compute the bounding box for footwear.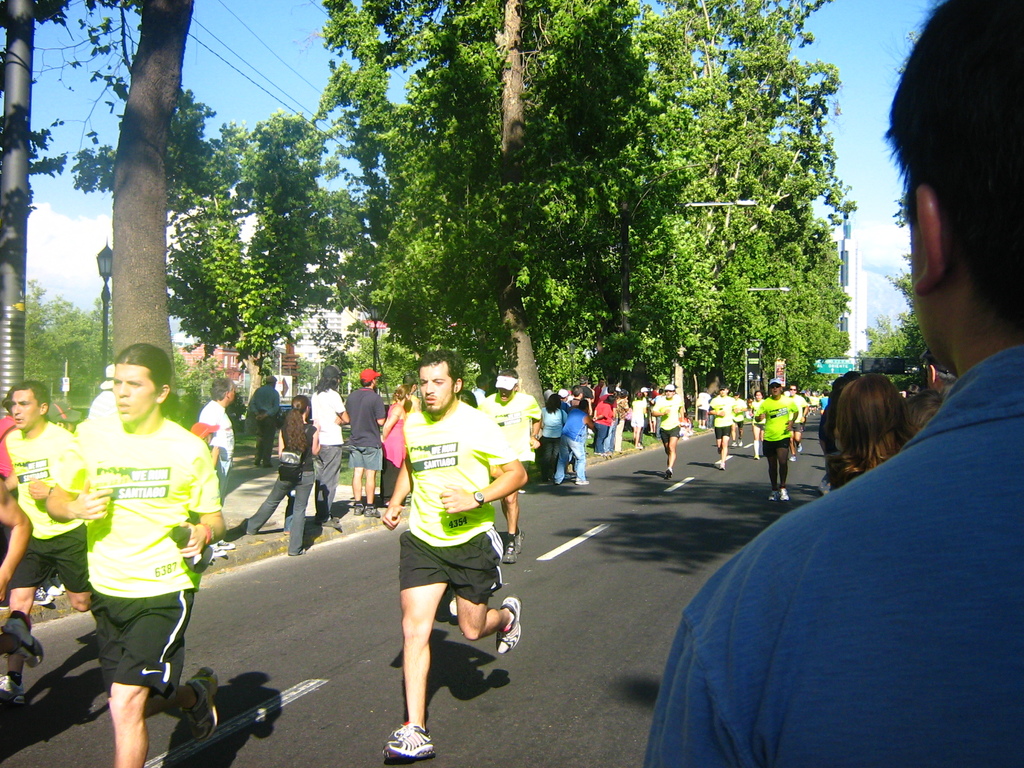
<region>378, 716, 438, 764</region>.
